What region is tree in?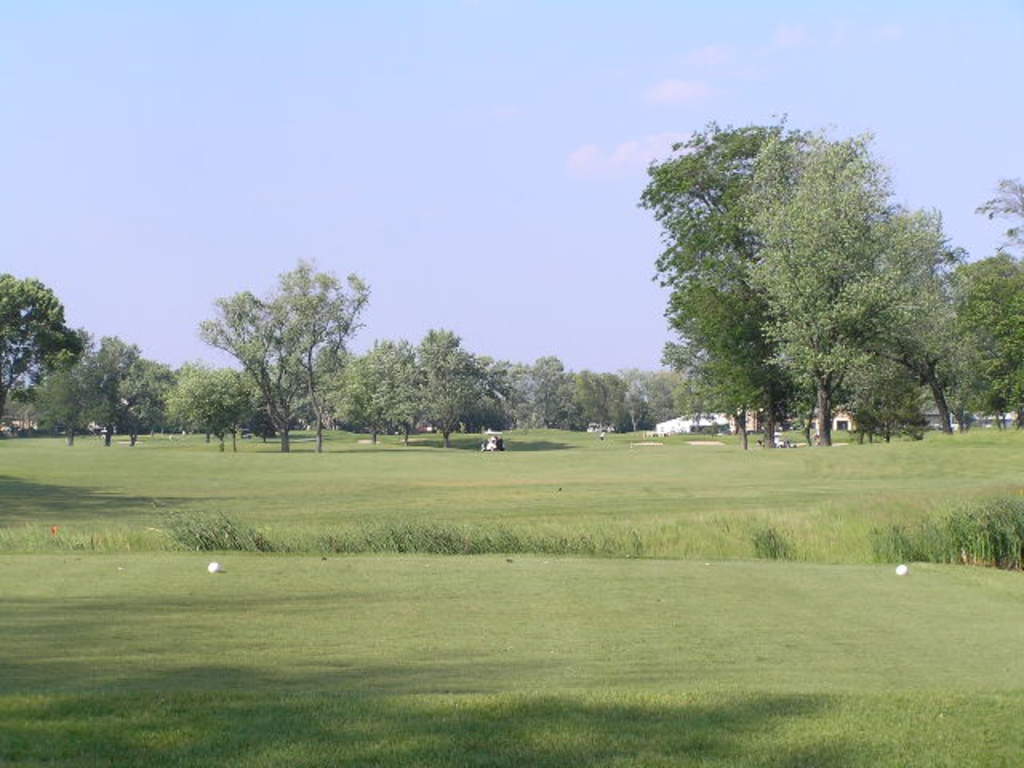
<bbox>32, 368, 106, 432</bbox>.
